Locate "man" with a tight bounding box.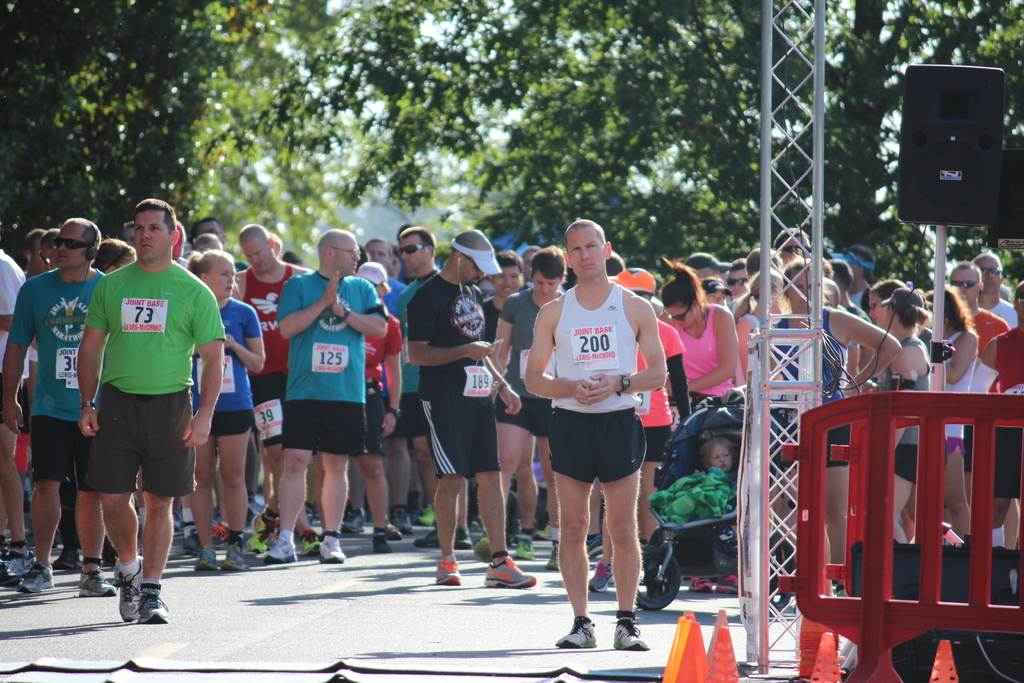
<box>938,263,1016,351</box>.
